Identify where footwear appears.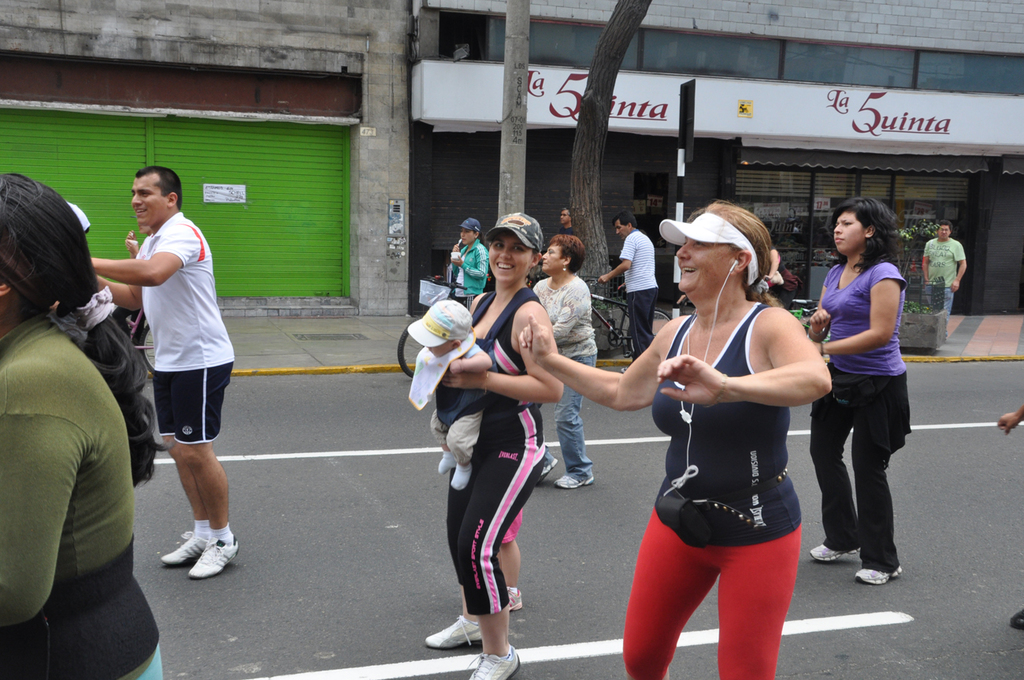
Appears at <box>180,541,242,578</box>.
